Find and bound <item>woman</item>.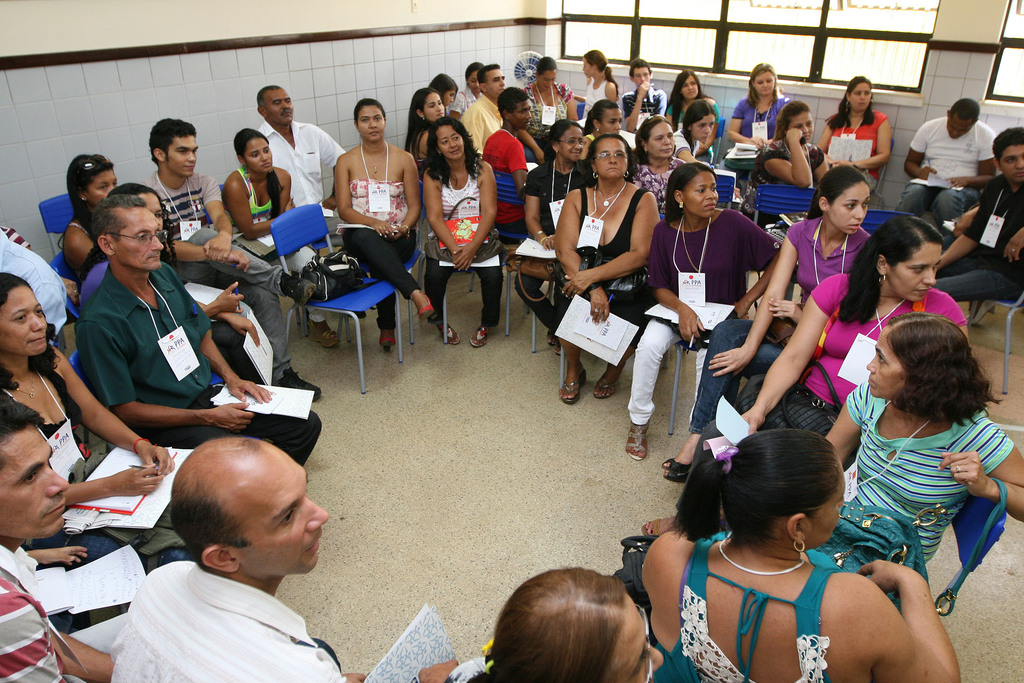
Bound: box=[624, 119, 691, 215].
